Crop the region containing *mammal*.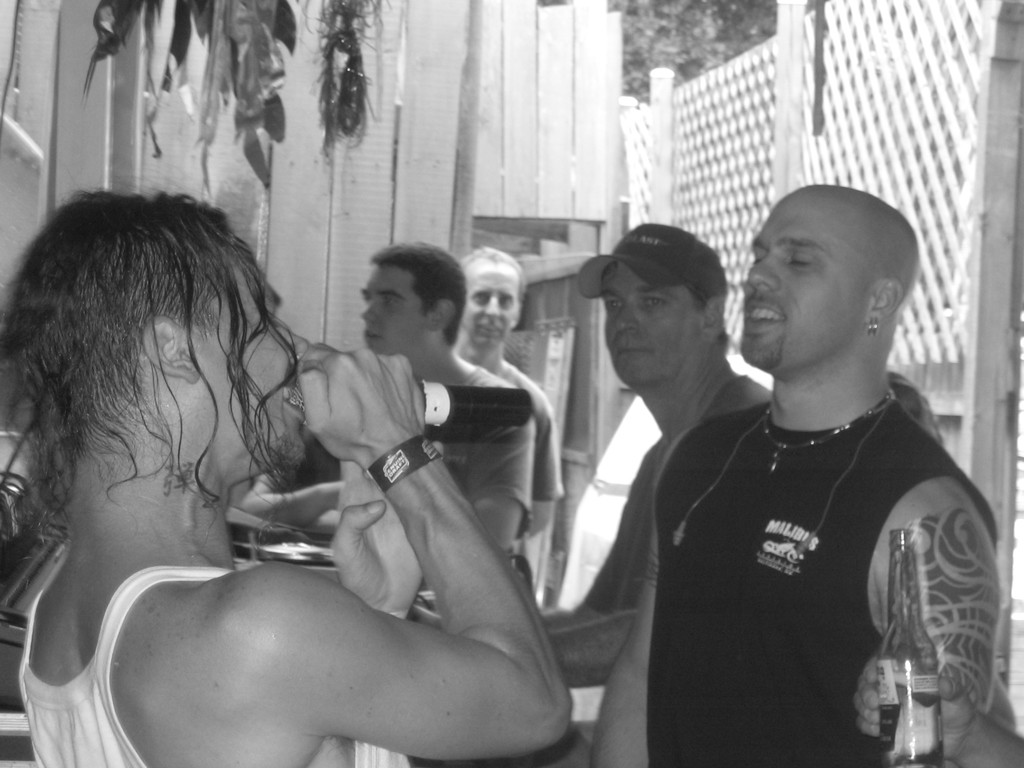
Crop region: x1=0 y1=188 x2=576 y2=767.
